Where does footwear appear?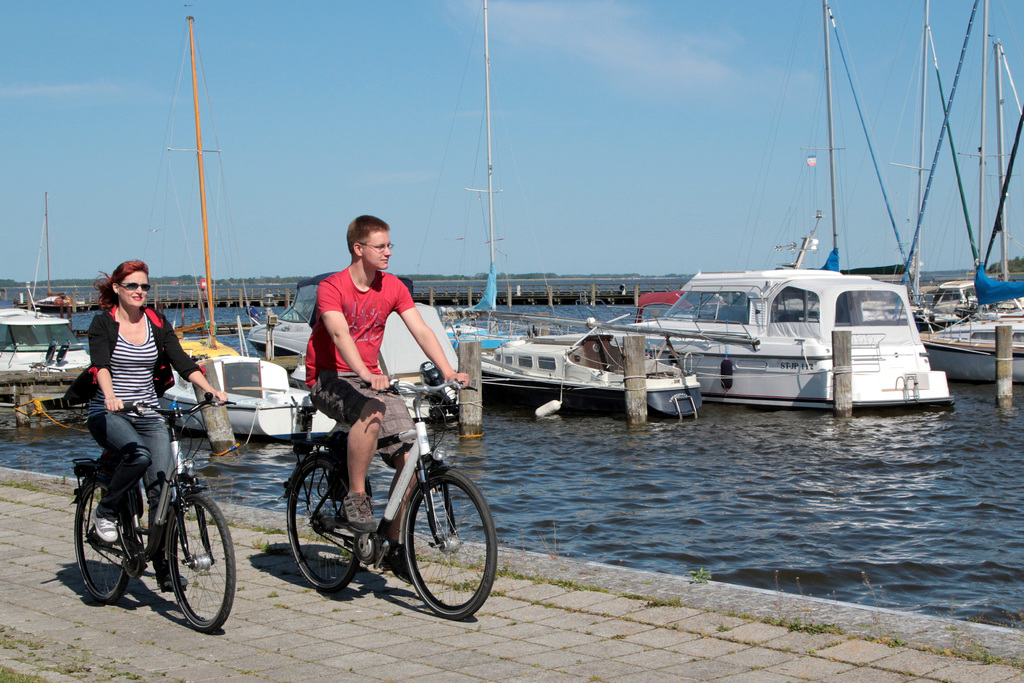
Appears at Rect(154, 567, 184, 583).
